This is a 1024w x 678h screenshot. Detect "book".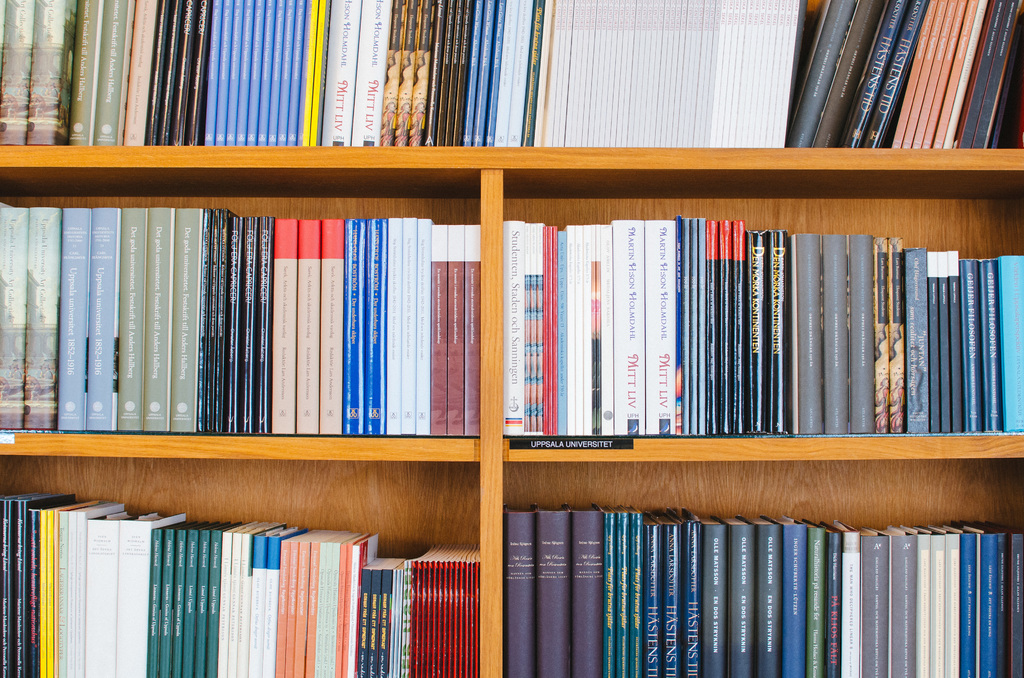
x1=324 y1=220 x2=348 y2=438.
